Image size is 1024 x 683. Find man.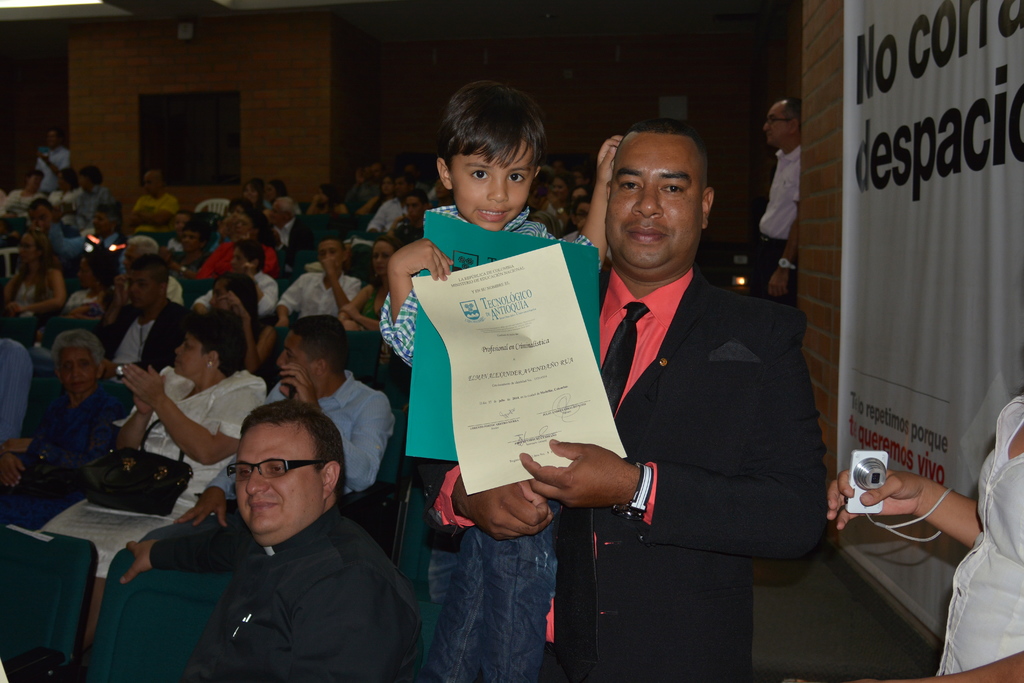
box(387, 191, 433, 249).
